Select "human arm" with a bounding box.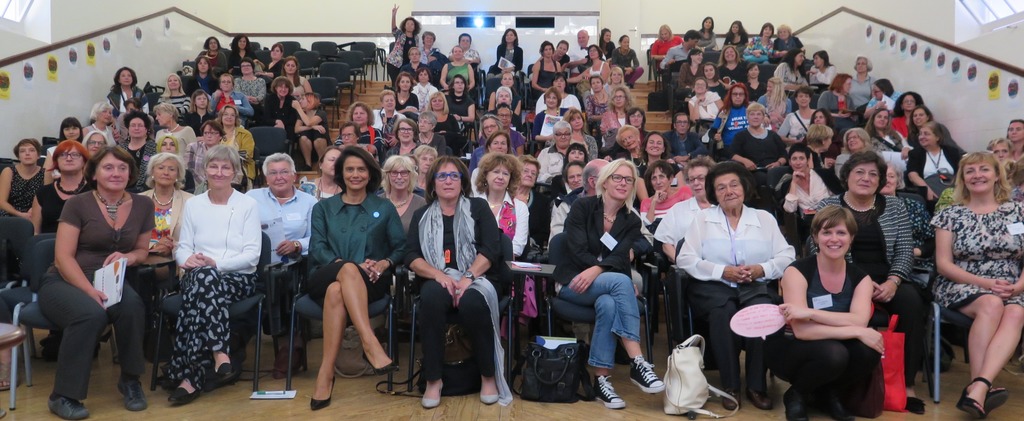
select_region(741, 39, 760, 56).
